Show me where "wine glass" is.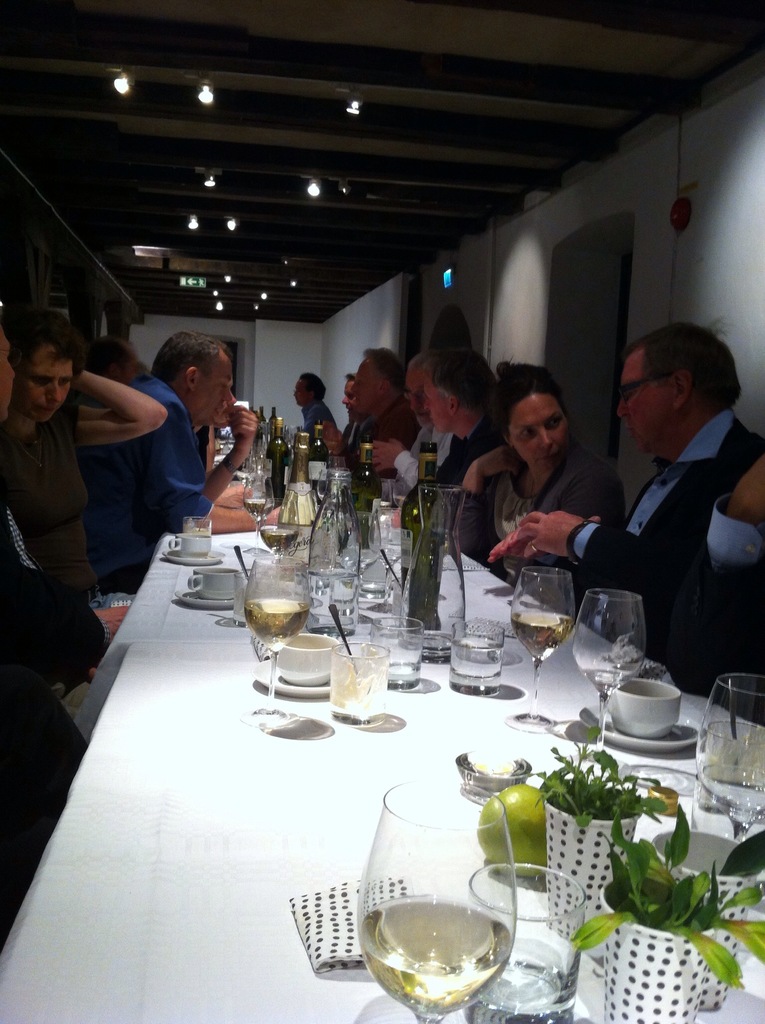
"wine glass" is at <box>247,554,315,717</box>.
